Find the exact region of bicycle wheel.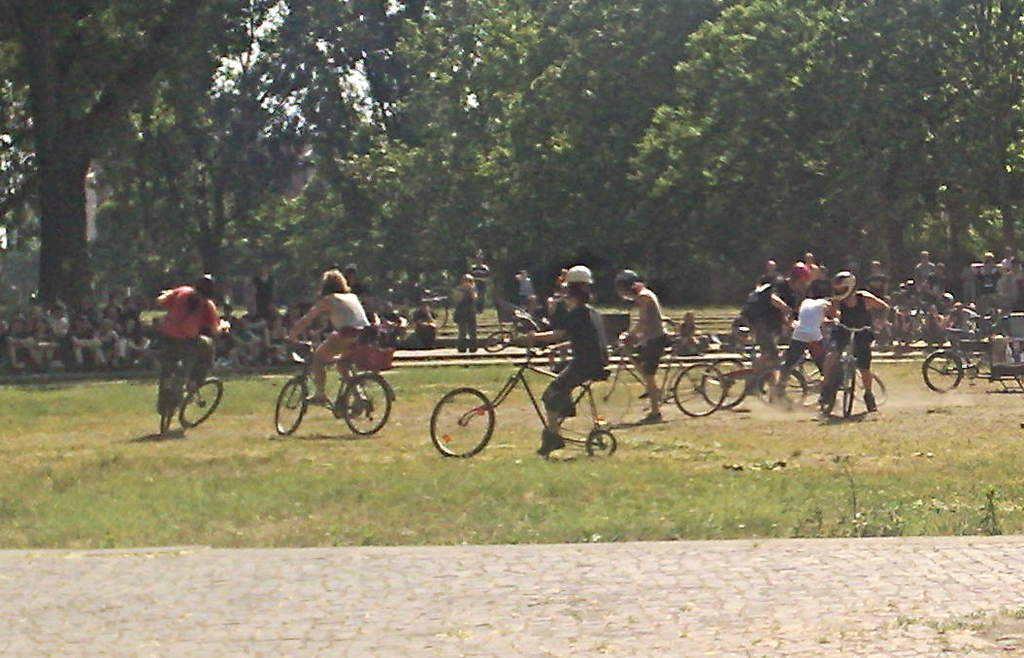
Exact region: [left=838, top=362, right=891, bottom=408].
